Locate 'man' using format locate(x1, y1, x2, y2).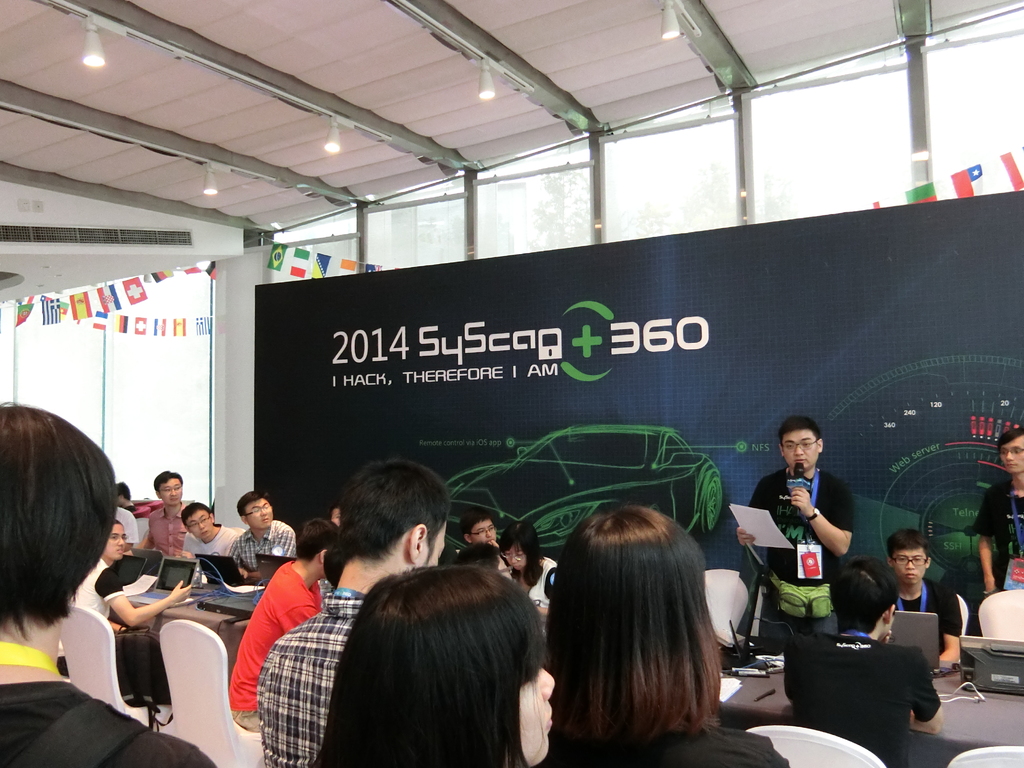
locate(892, 532, 964, 664).
